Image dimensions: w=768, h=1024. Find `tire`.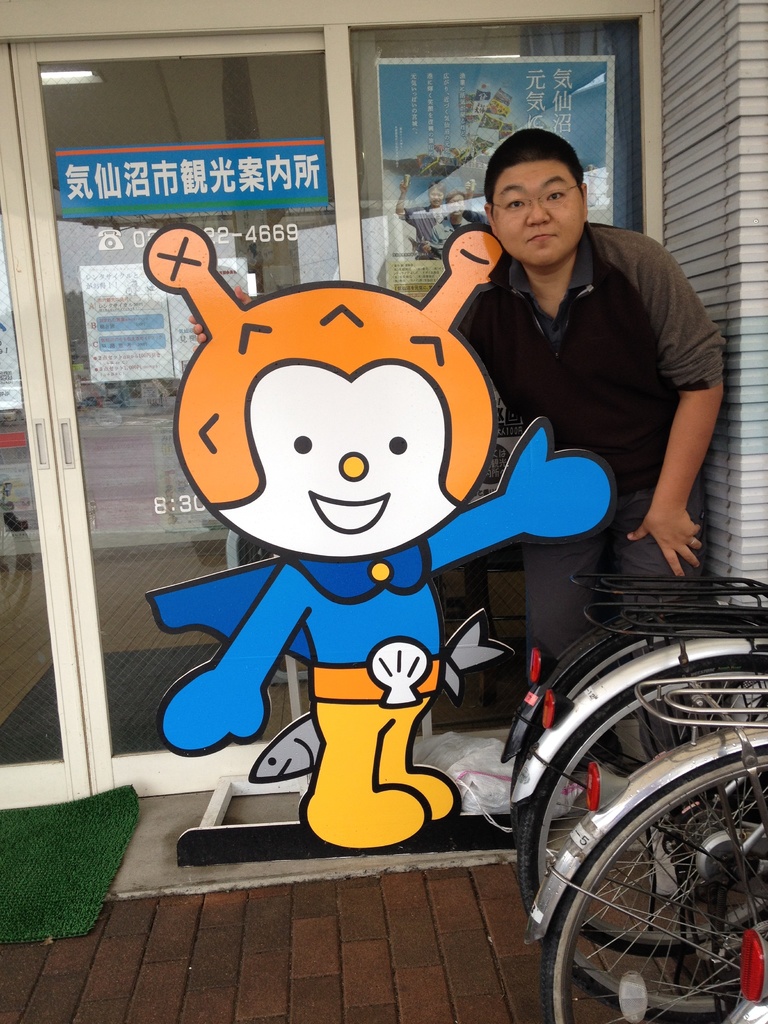
535,746,767,1023.
